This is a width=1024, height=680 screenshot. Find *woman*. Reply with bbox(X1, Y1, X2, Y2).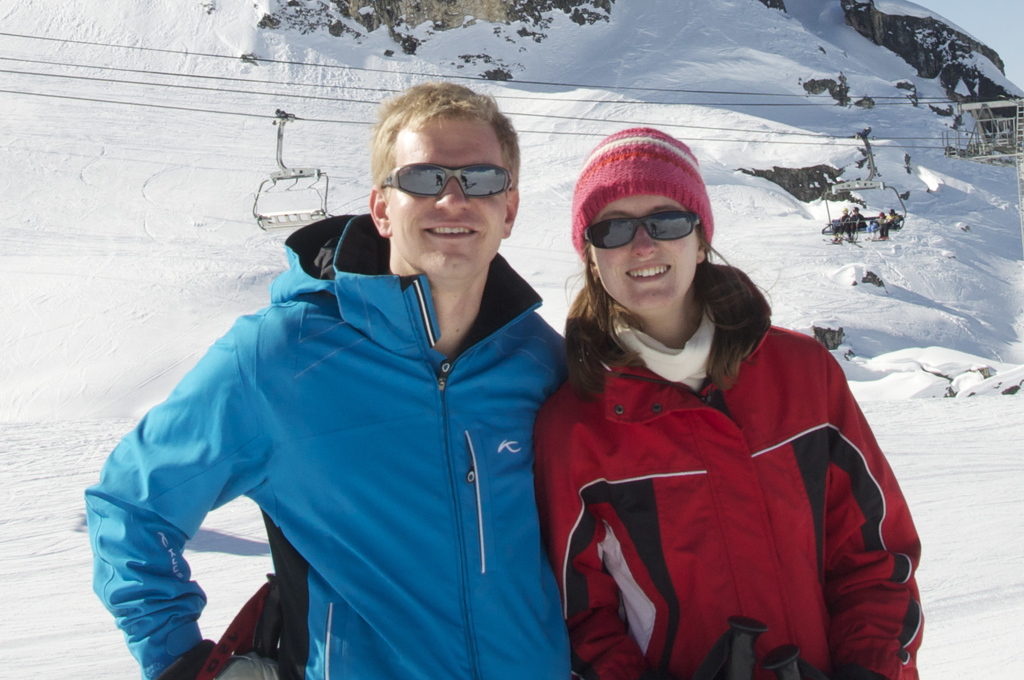
bbox(513, 122, 908, 679).
